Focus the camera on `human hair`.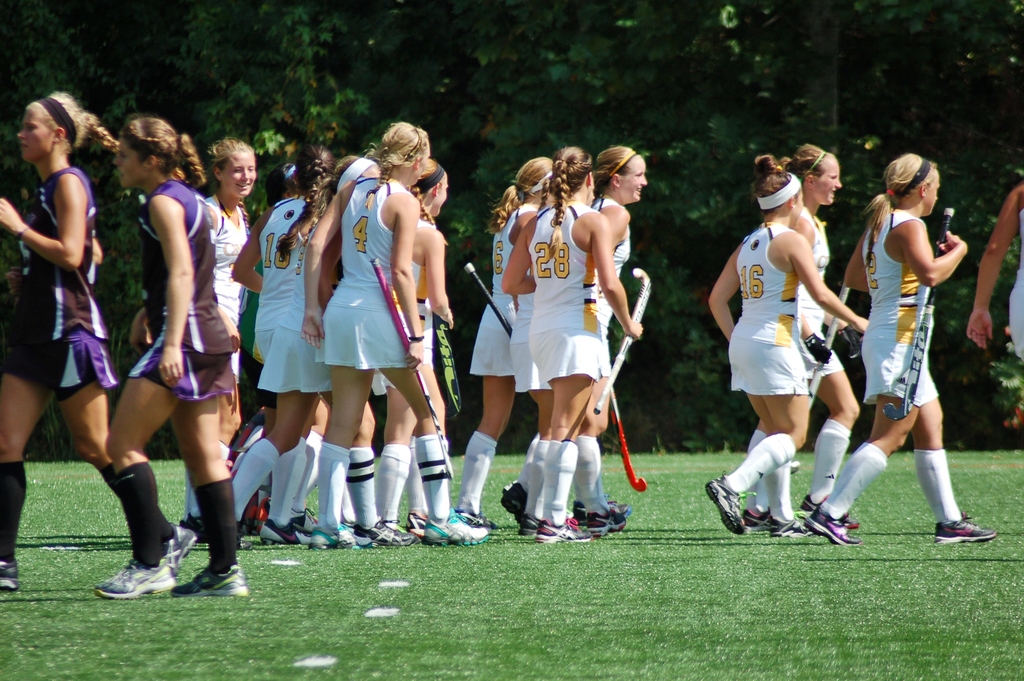
Focus region: (127,115,206,191).
